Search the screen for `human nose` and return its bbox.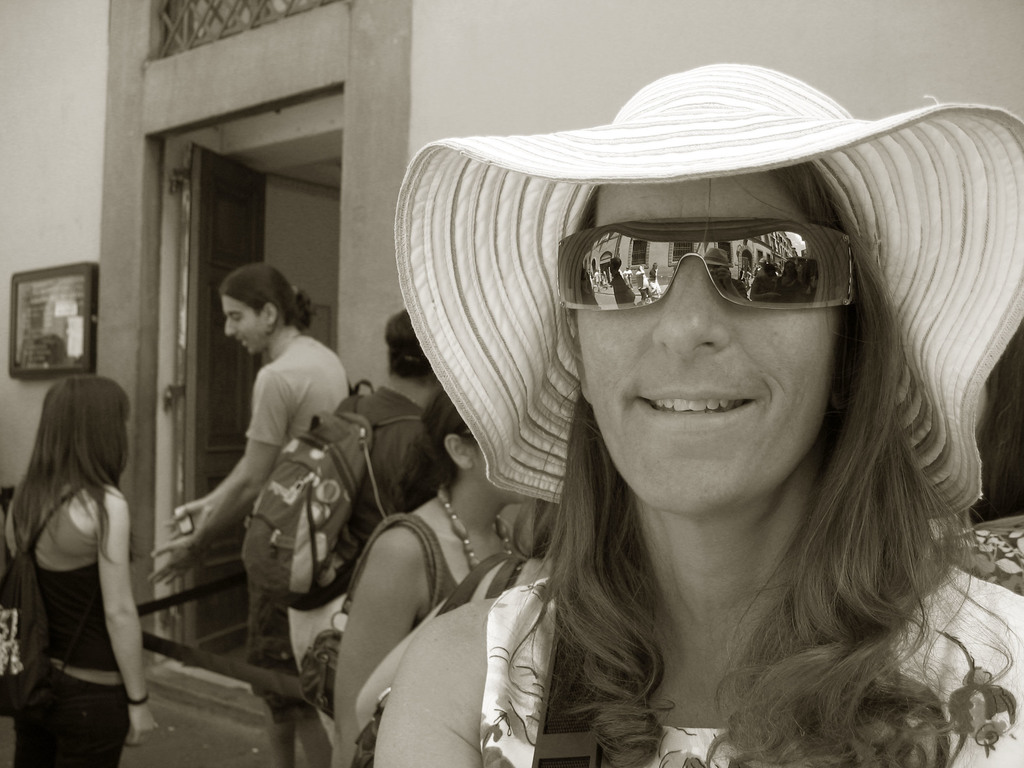
Found: bbox=(650, 253, 728, 355).
